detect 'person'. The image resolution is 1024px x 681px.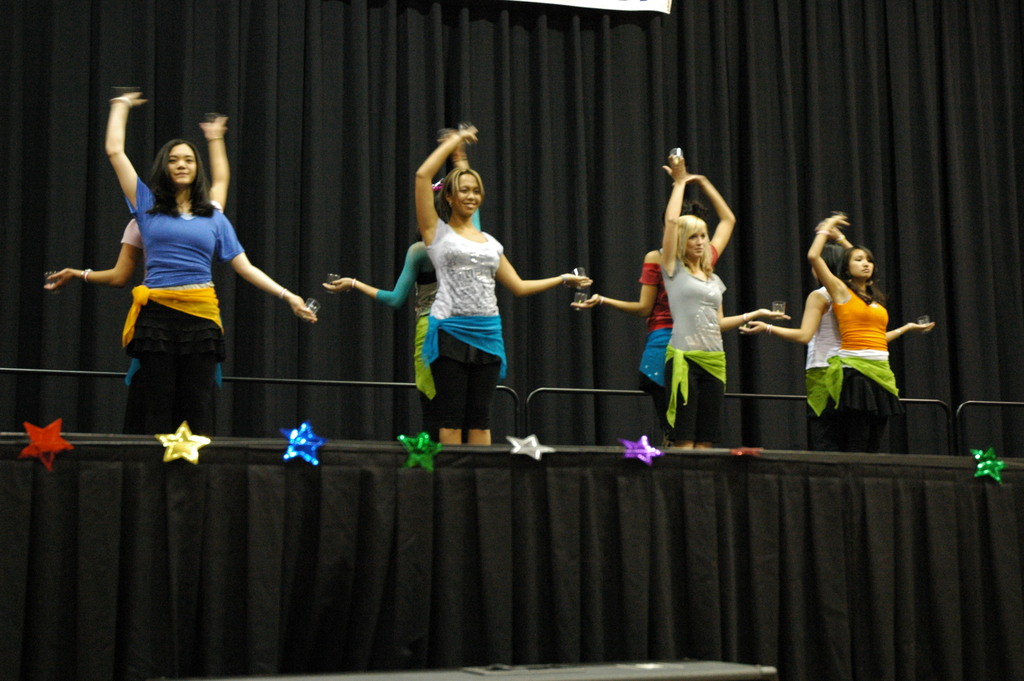
x1=95, y1=83, x2=317, y2=457.
